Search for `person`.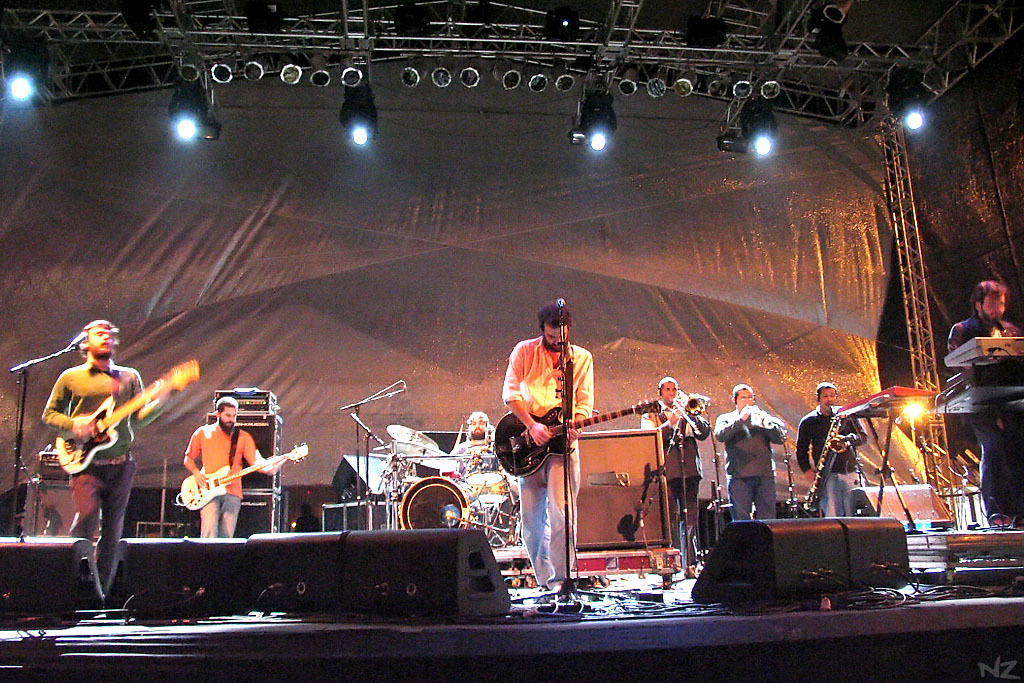
Found at bbox(946, 276, 1023, 530).
